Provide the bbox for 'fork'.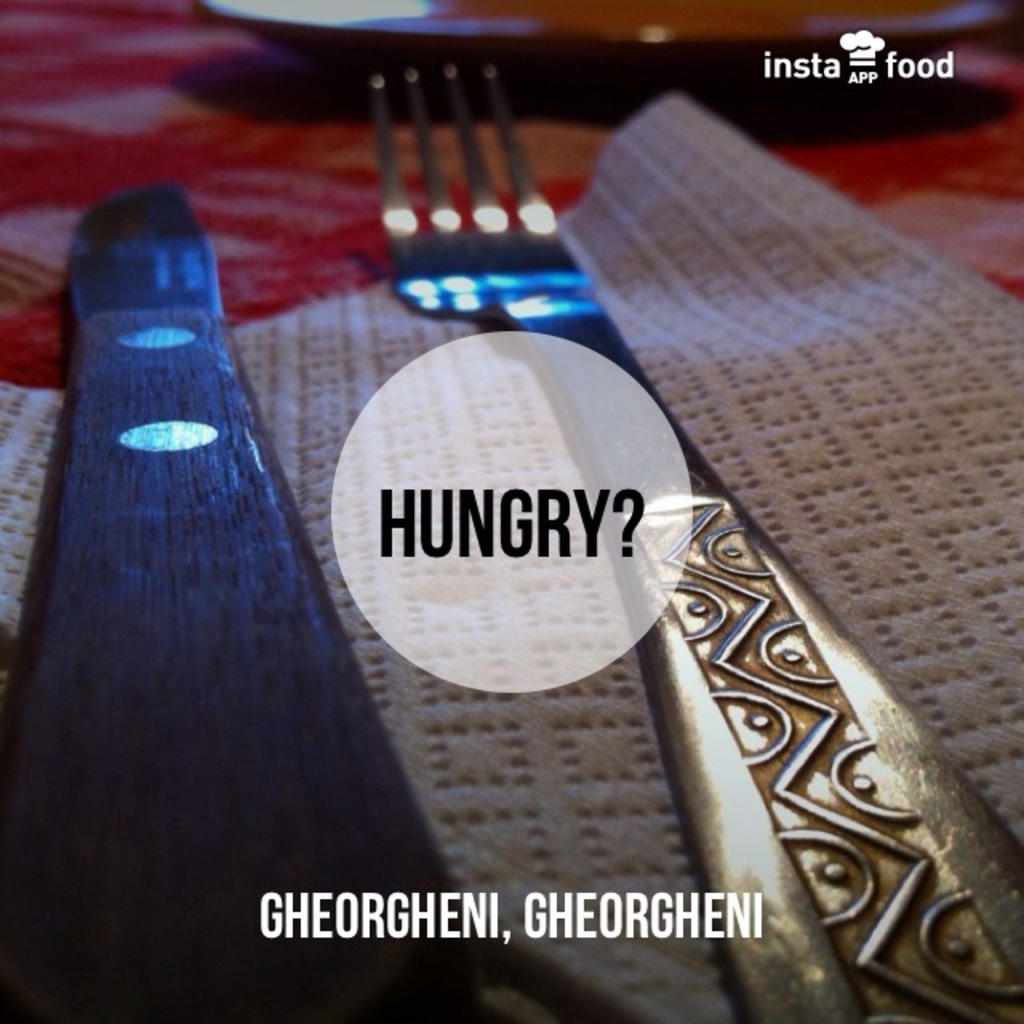
(x1=368, y1=66, x2=1022, y2=1022).
